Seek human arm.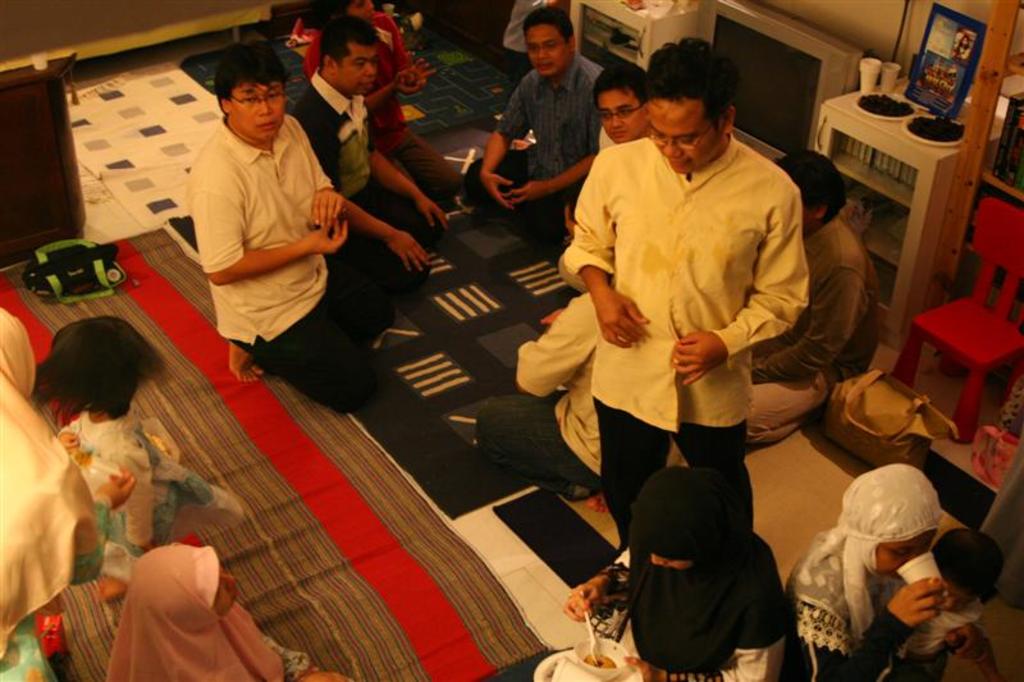
[790,568,954,681].
